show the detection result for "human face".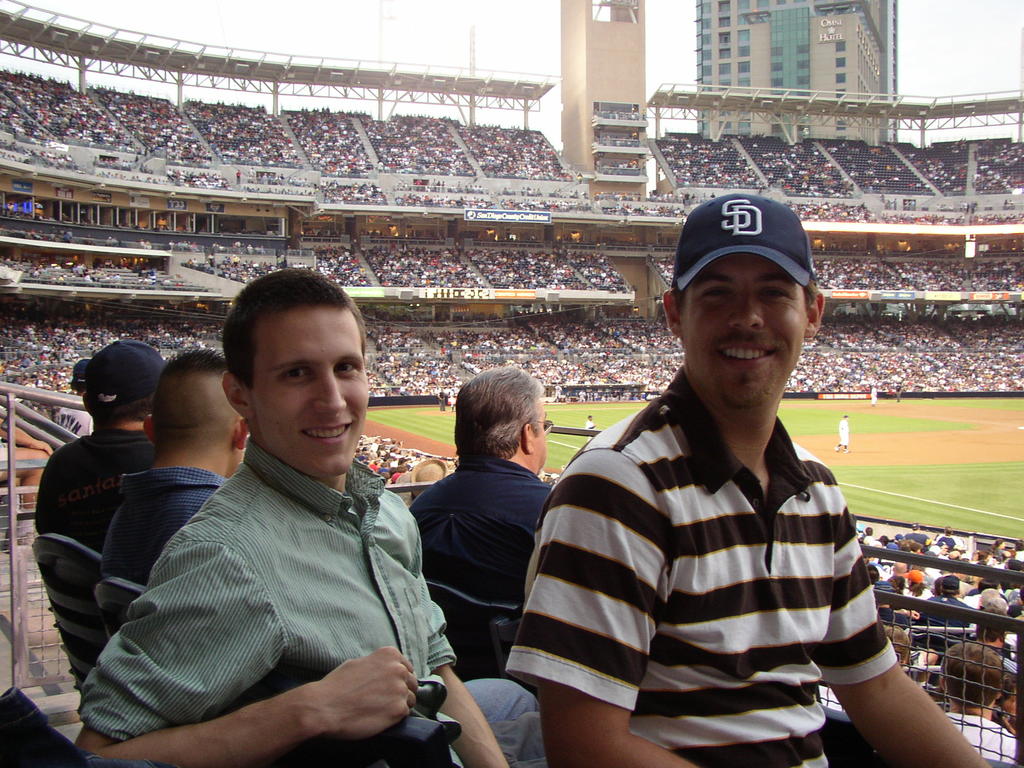
locate(247, 303, 364, 479).
